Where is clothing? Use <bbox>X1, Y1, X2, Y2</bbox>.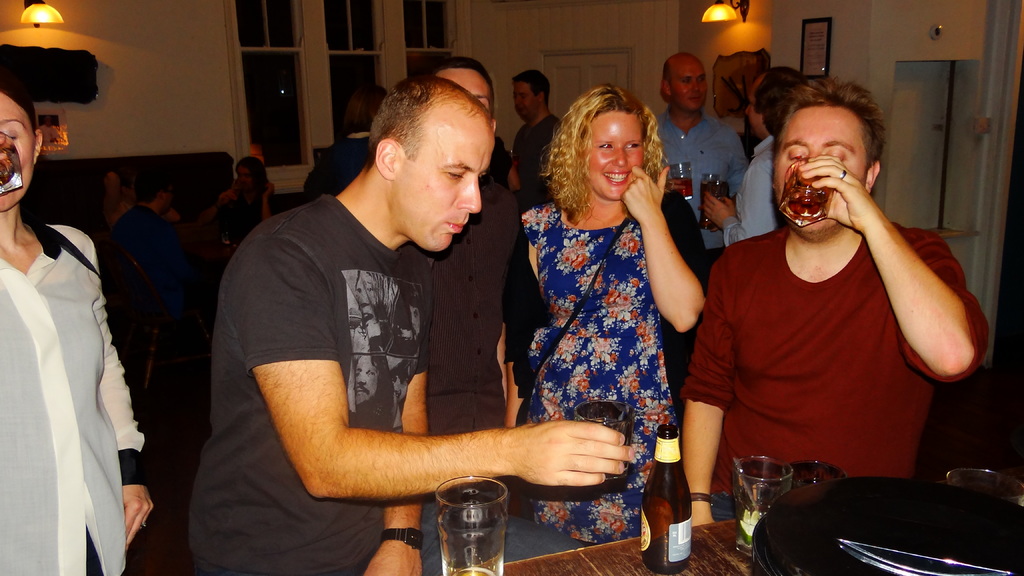
<bbox>187, 199, 422, 575</bbox>.
